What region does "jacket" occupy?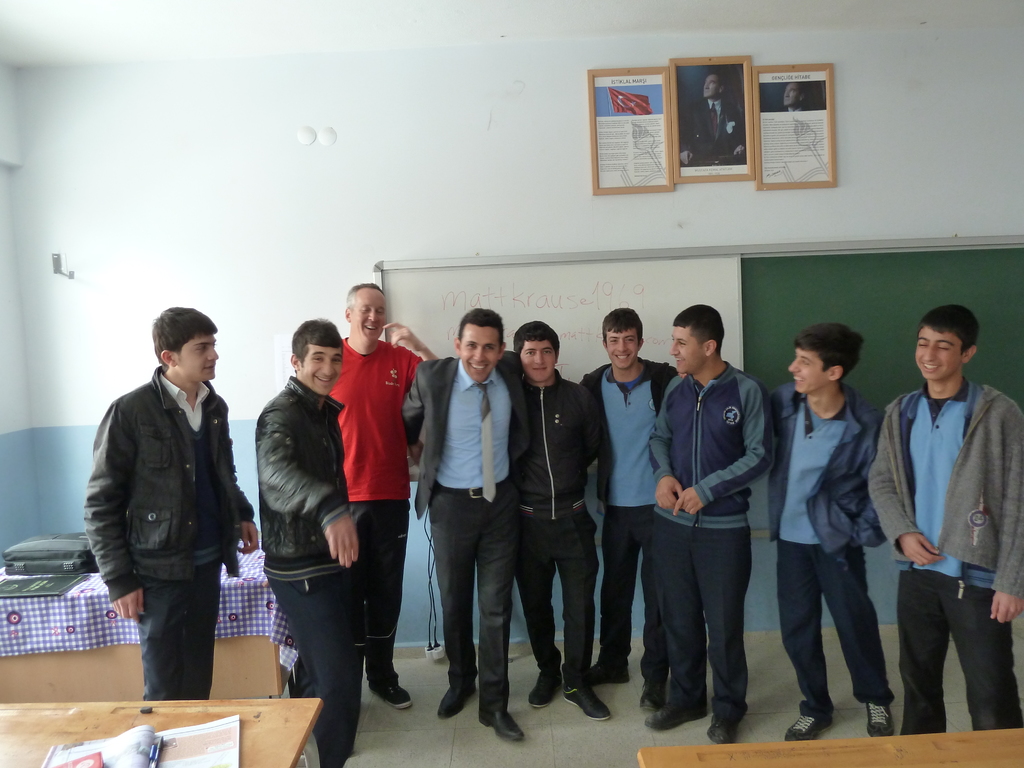
l=578, t=345, r=678, b=518.
